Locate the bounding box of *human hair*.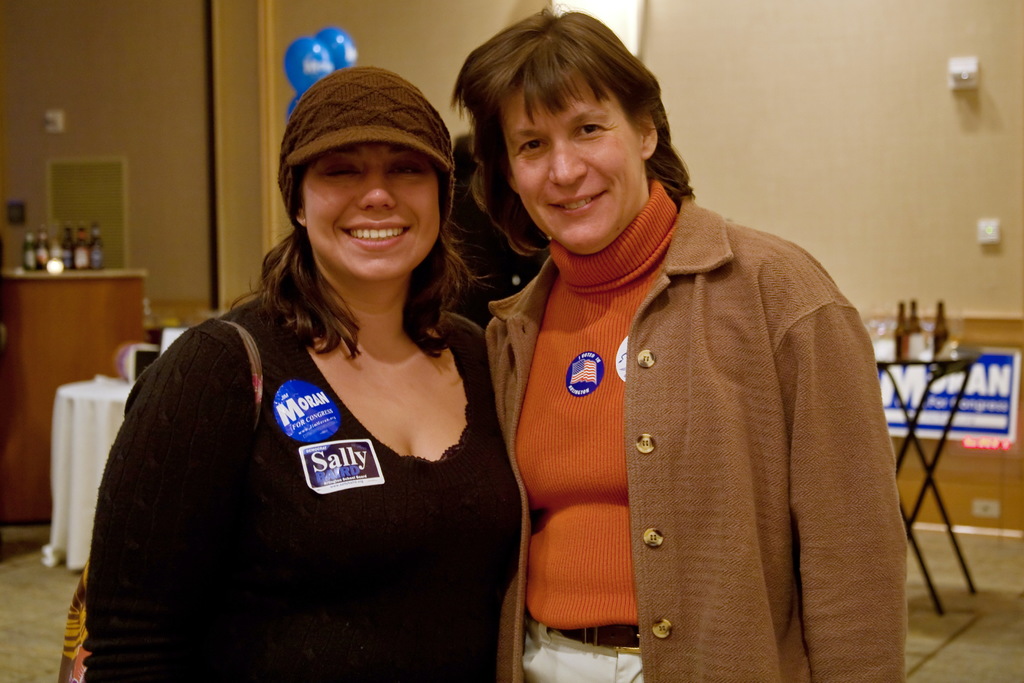
Bounding box: (449,1,694,203).
